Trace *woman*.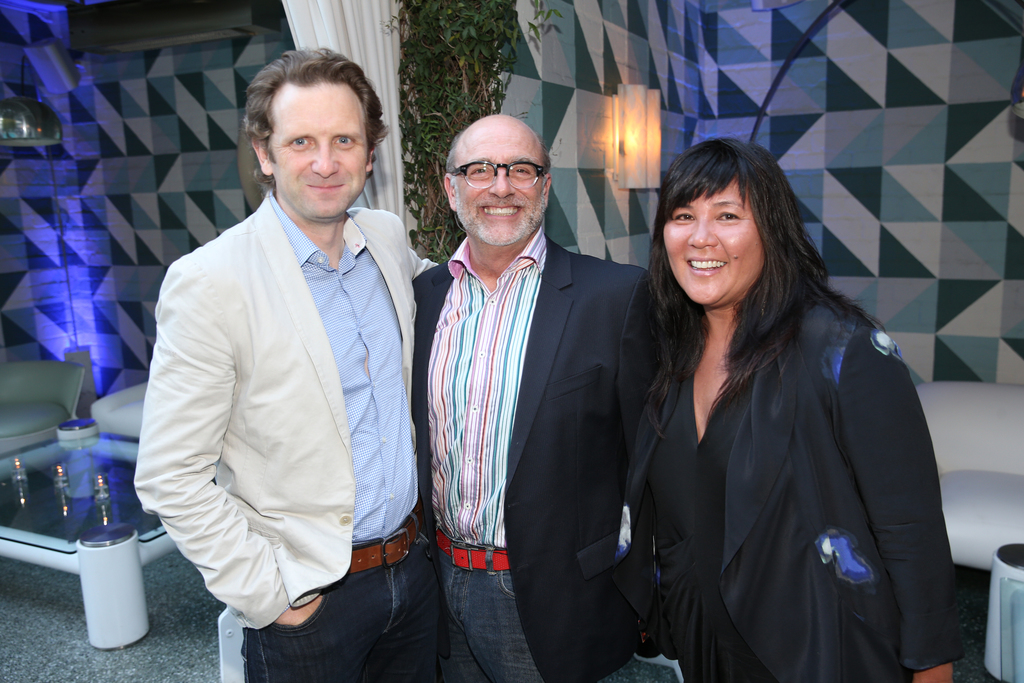
Traced to (left=602, top=146, right=933, bottom=682).
